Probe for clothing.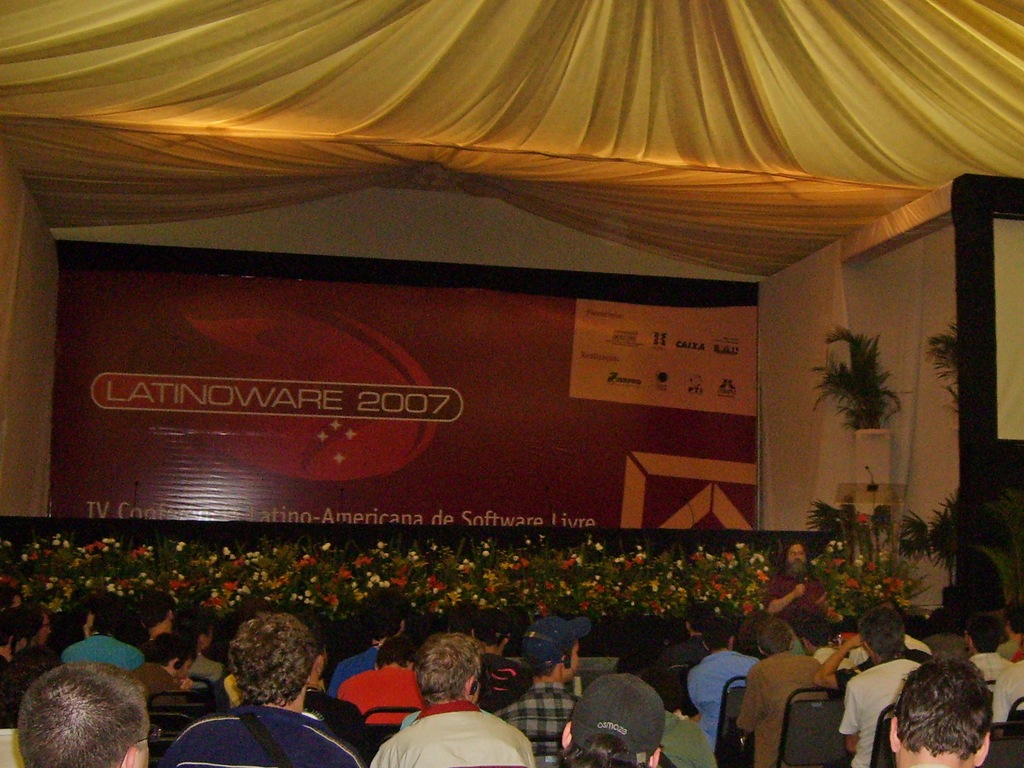
Probe result: locate(687, 653, 759, 731).
